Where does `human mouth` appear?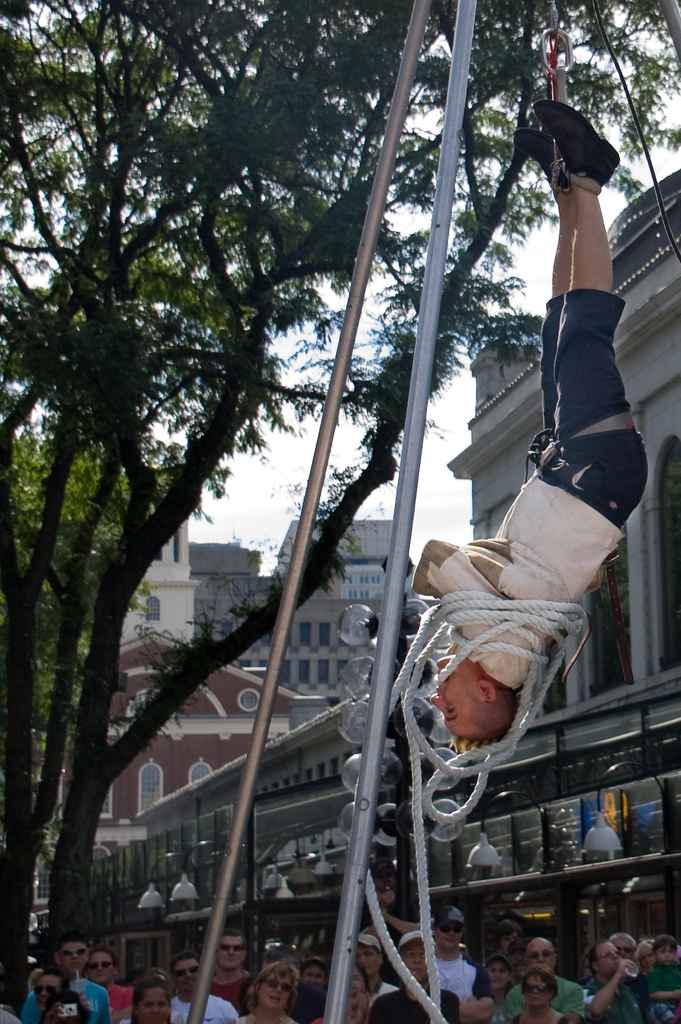
Appears at 494,979,501,984.
